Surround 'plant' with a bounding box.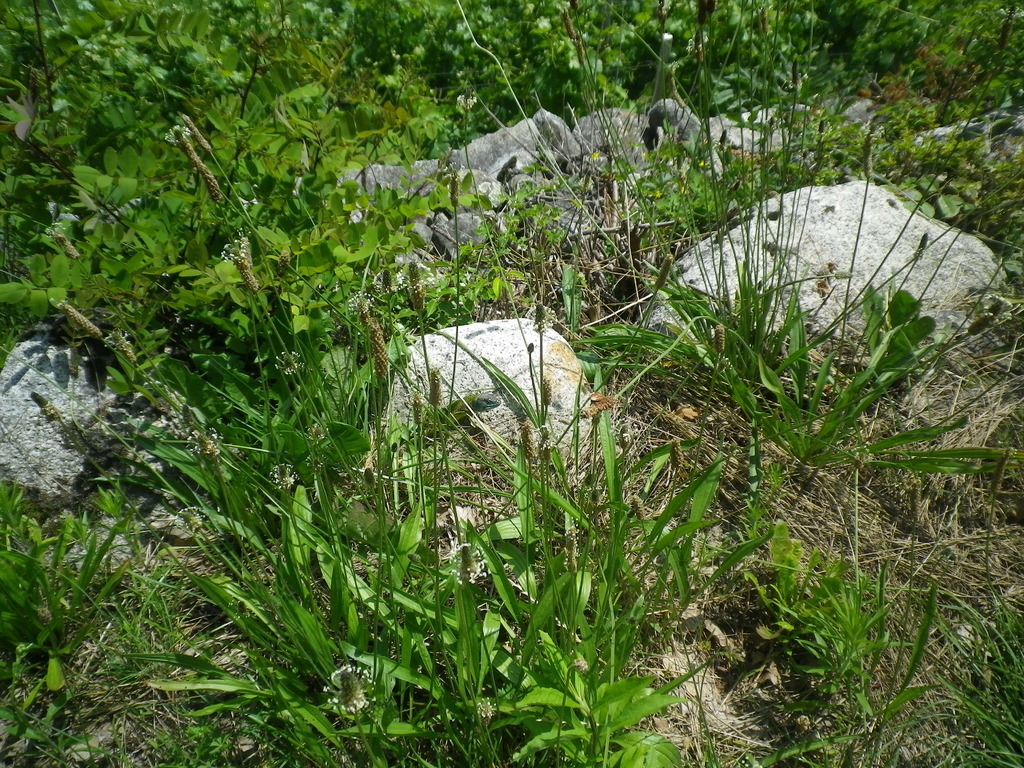
[x1=491, y1=555, x2=710, y2=767].
